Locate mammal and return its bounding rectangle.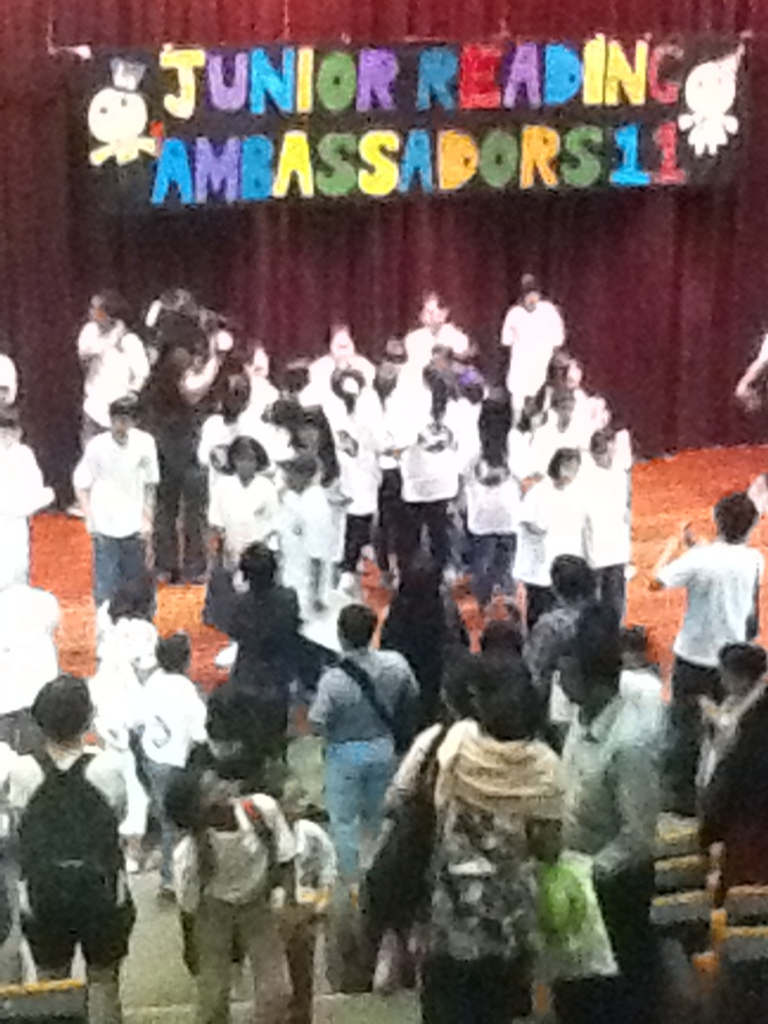
detection(377, 543, 478, 708).
